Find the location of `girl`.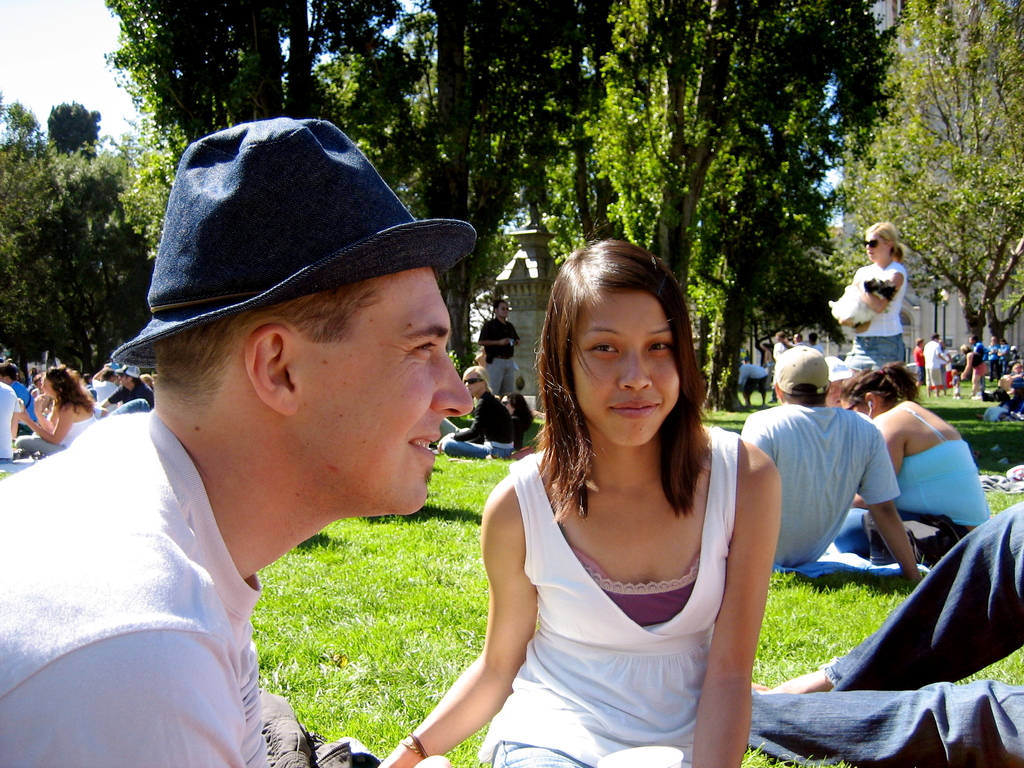
Location: 1006 332 1017 367.
